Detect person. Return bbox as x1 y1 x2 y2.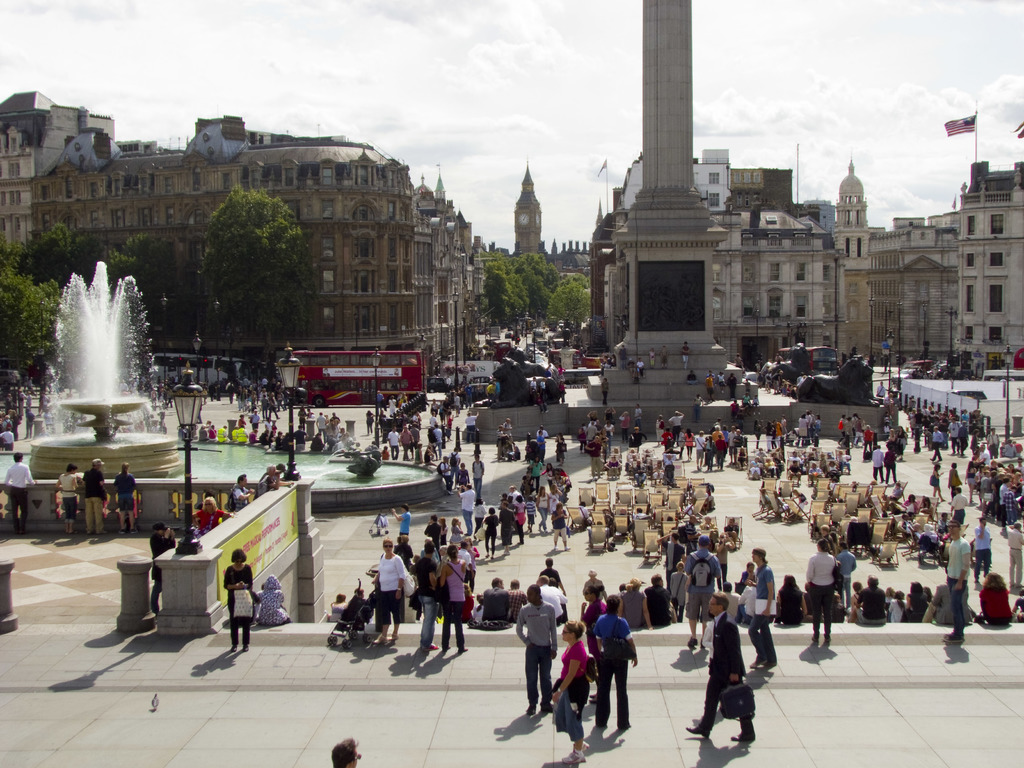
110 458 141 534.
